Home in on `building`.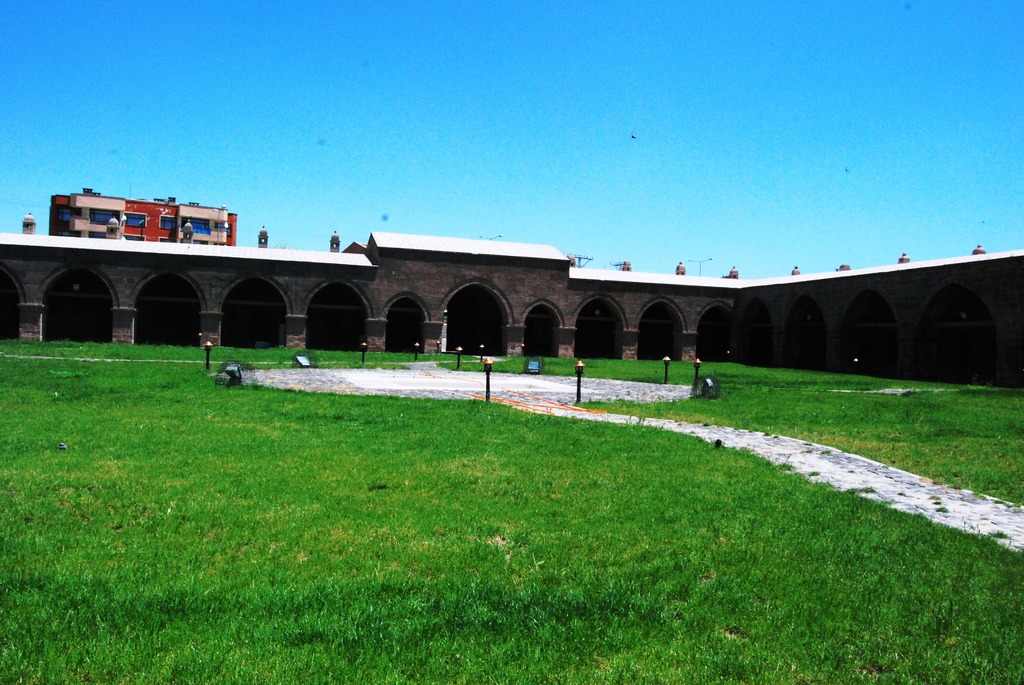
Homed in at select_region(47, 189, 236, 245).
